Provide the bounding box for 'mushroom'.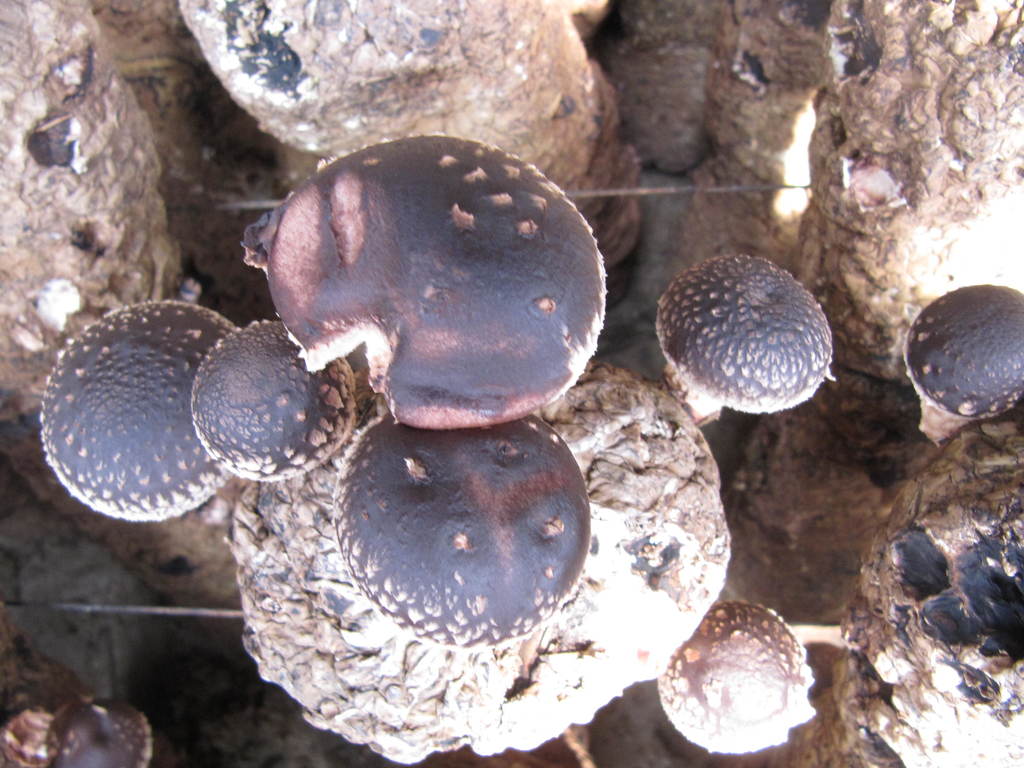
<box>49,696,154,767</box>.
